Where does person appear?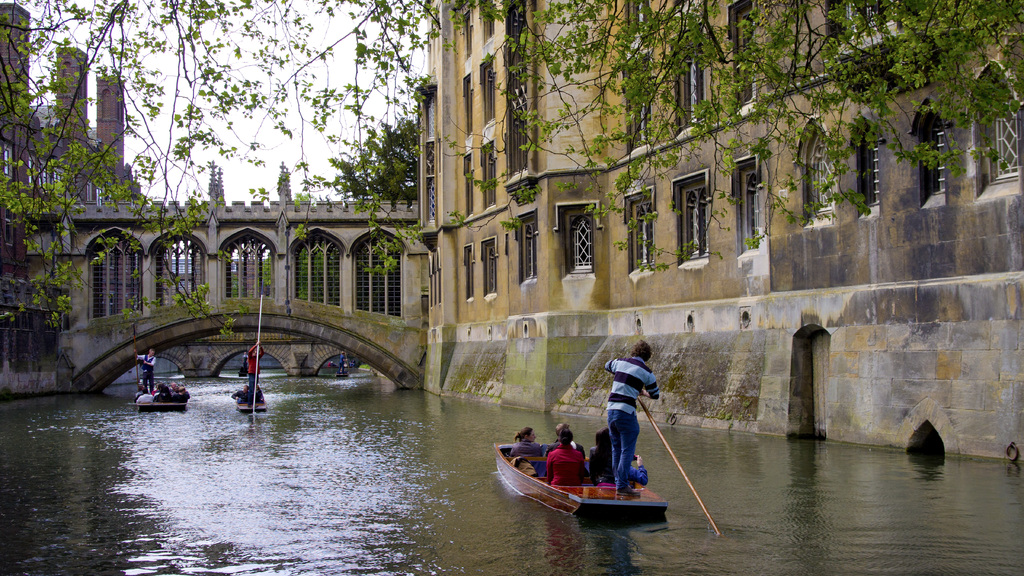
Appears at crop(136, 351, 154, 394).
